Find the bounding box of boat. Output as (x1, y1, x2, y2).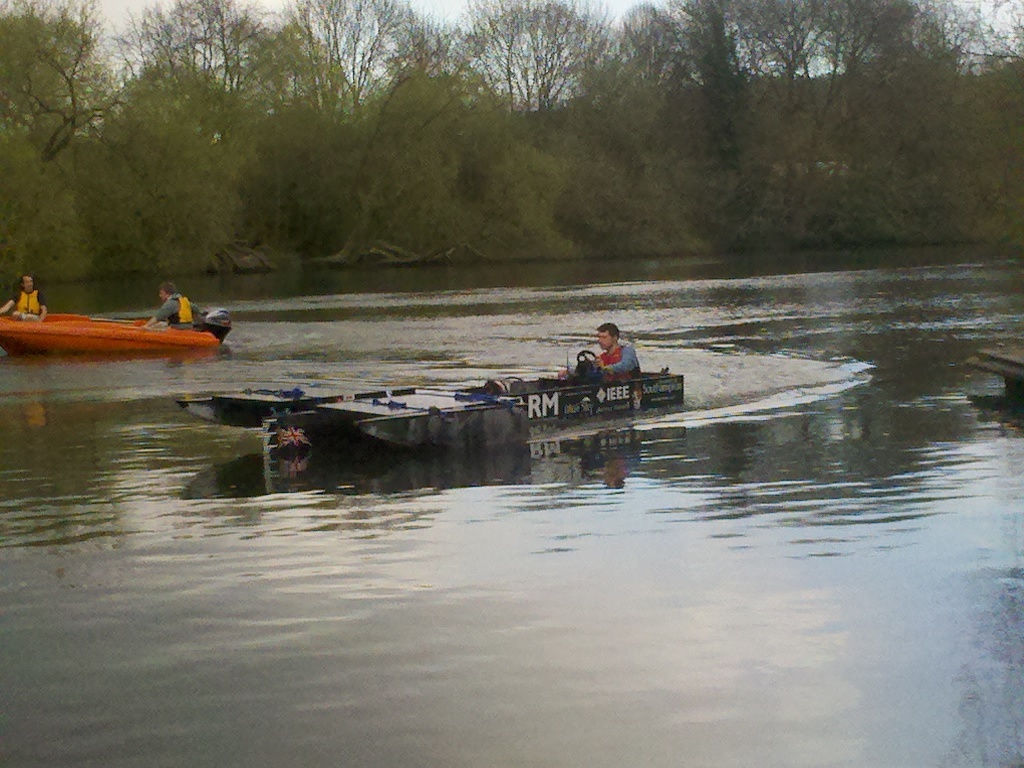
(187, 342, 689, 453).
